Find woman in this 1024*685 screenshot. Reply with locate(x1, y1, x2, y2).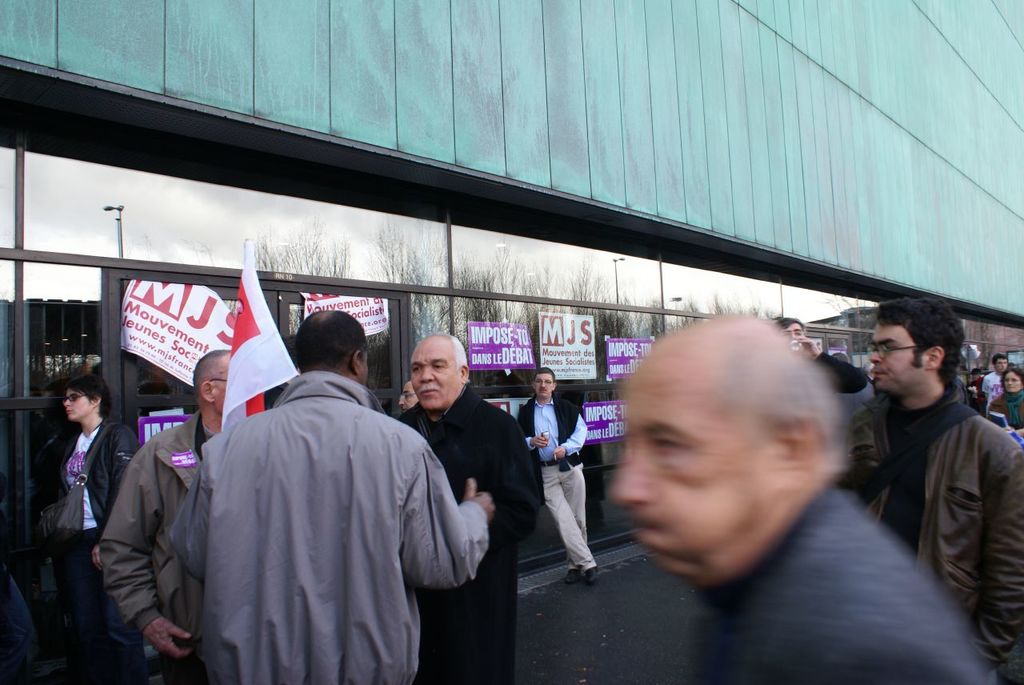
locate(990, 371, 1023, 445).
